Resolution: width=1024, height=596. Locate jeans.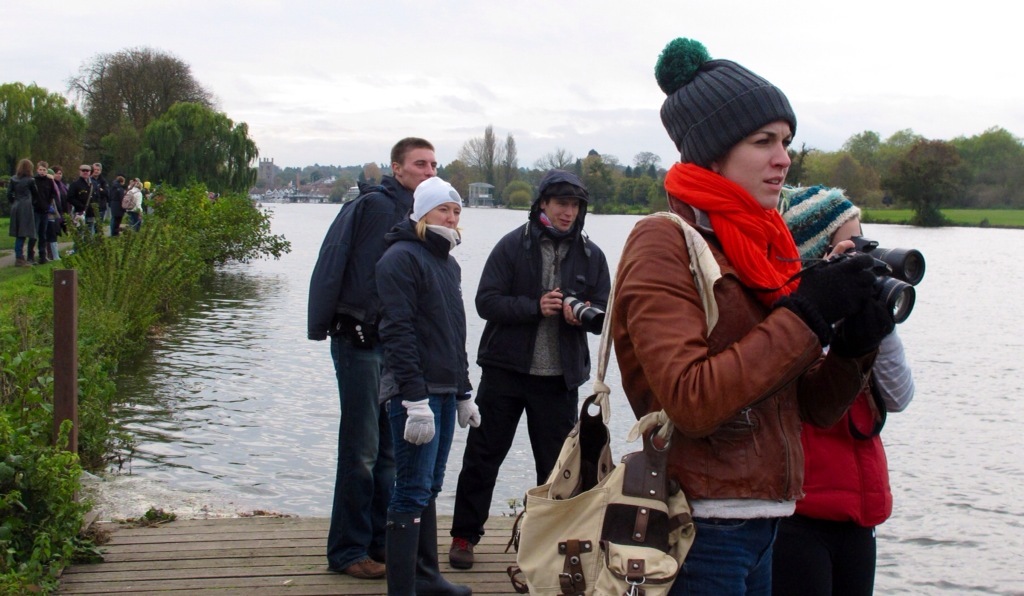
[35,213,47,257].
